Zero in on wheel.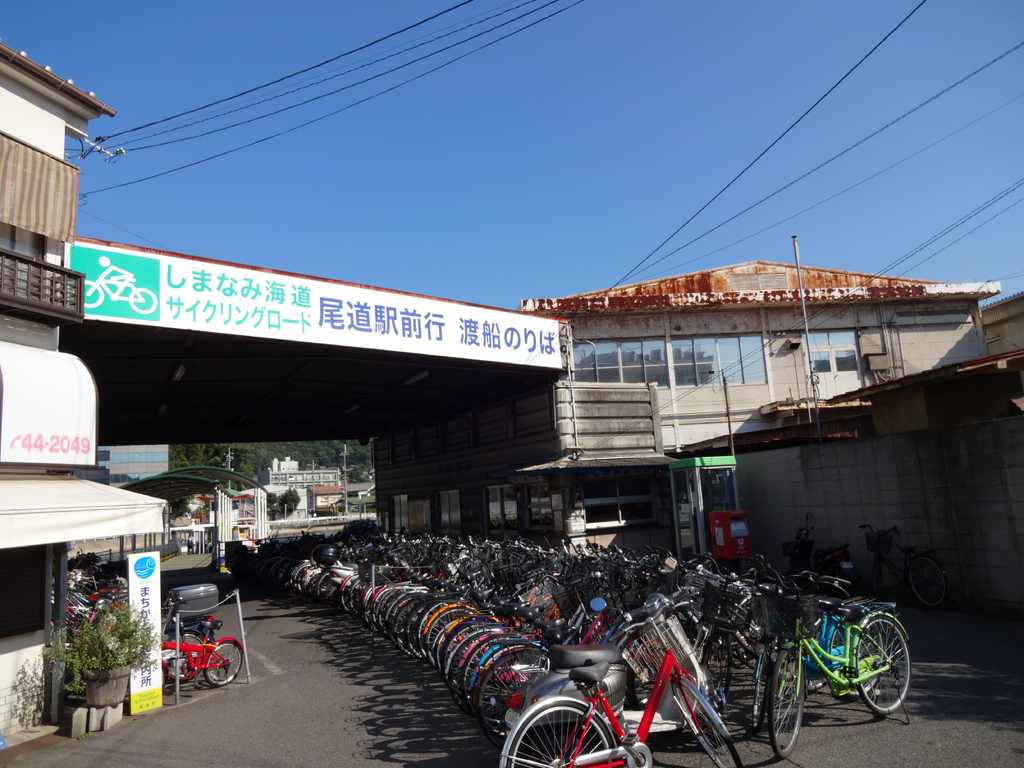
Zeroed in: l=765, t=645, r=810, b=760.
